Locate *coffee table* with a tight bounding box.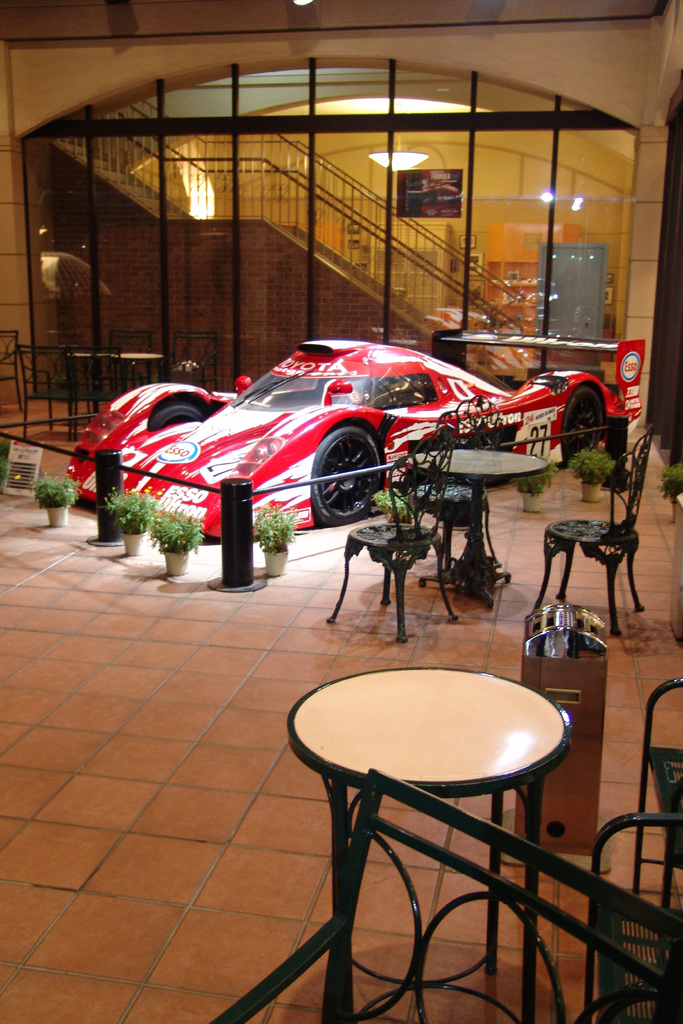
(274,659,623,1023).
